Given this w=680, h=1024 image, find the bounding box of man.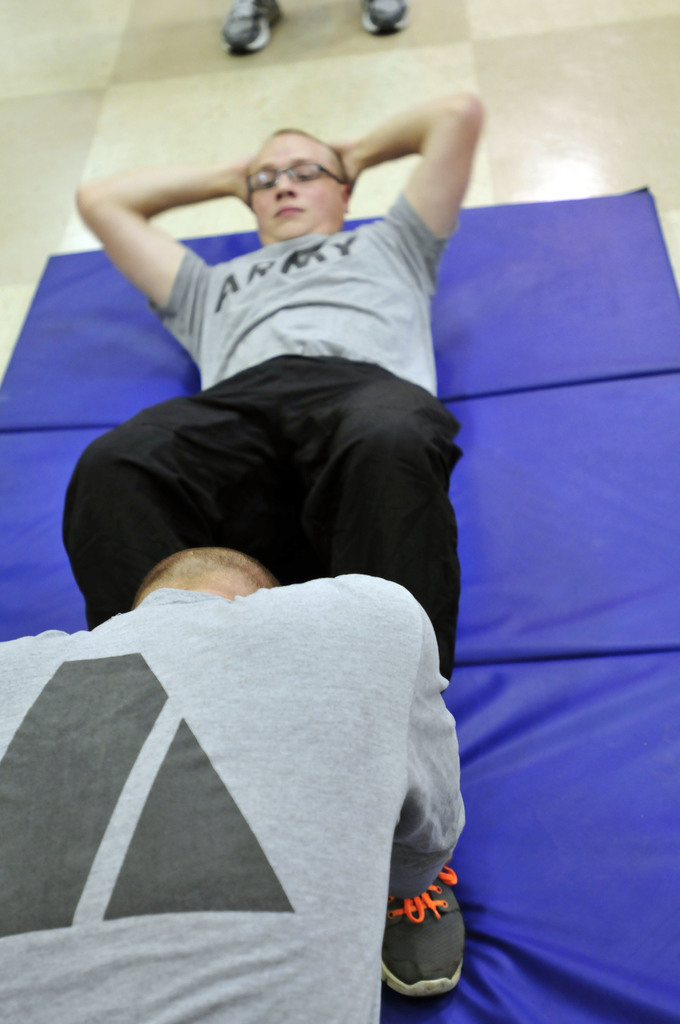
x1=60 y1=65 x2=521 y2=860.
